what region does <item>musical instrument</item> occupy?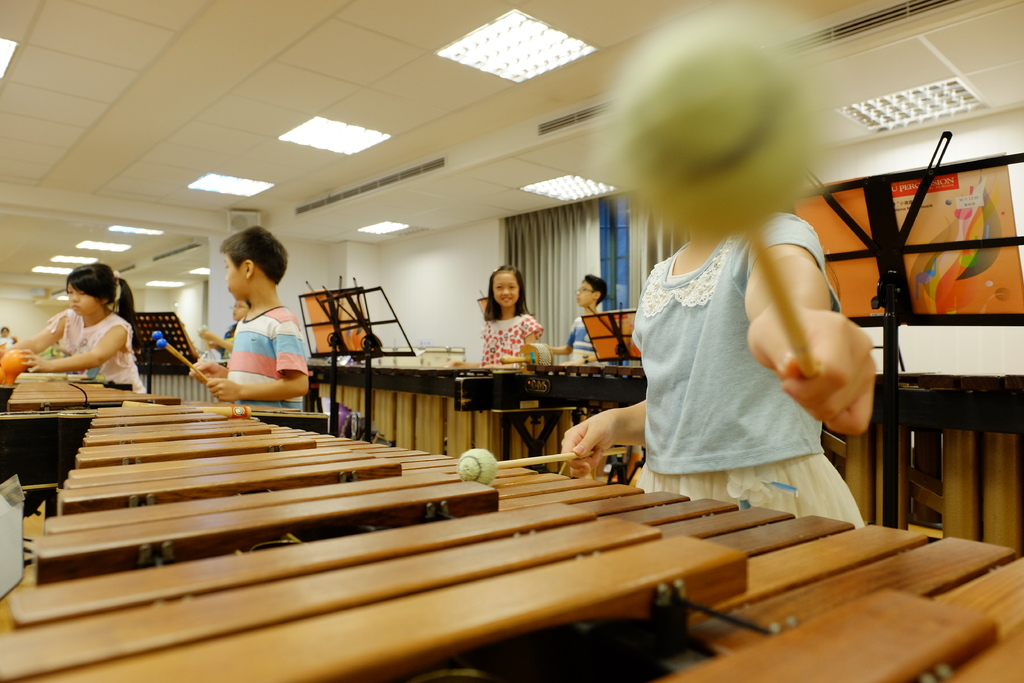
[0, 360, 156, 567].
